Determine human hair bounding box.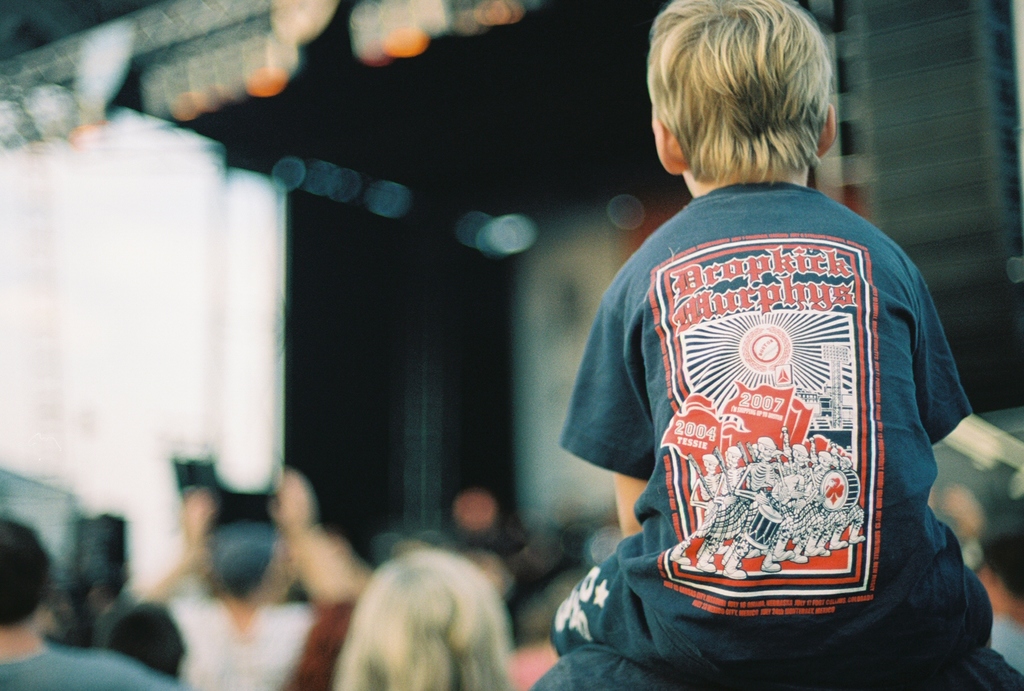
Determined: [107, 603, 187, 679].
